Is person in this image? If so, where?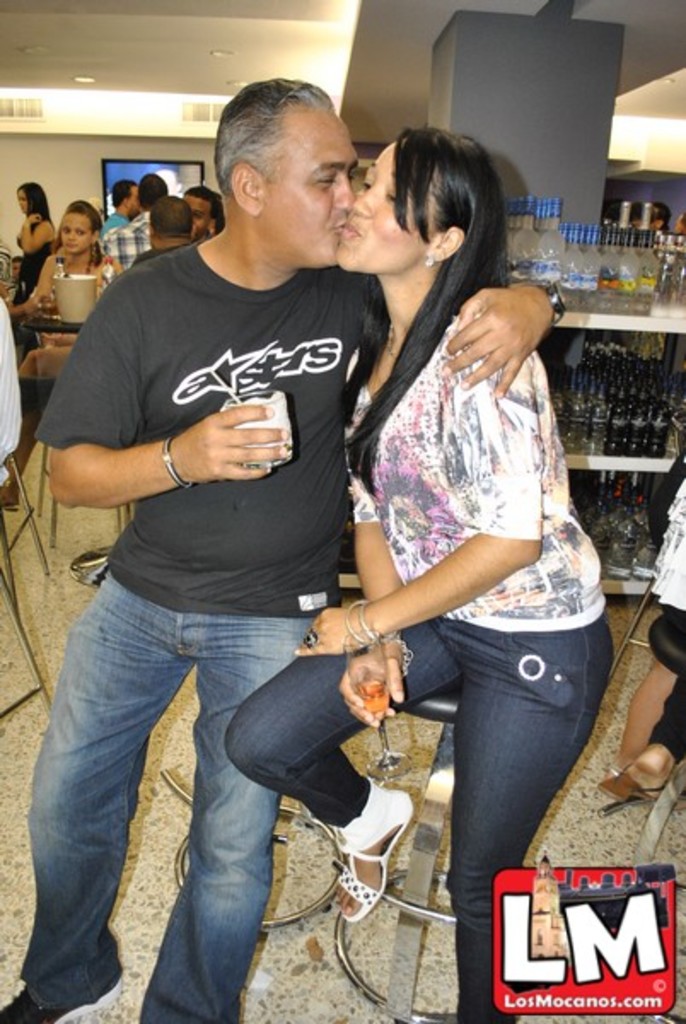
Yes, at region(650, 205, 671, 237).
